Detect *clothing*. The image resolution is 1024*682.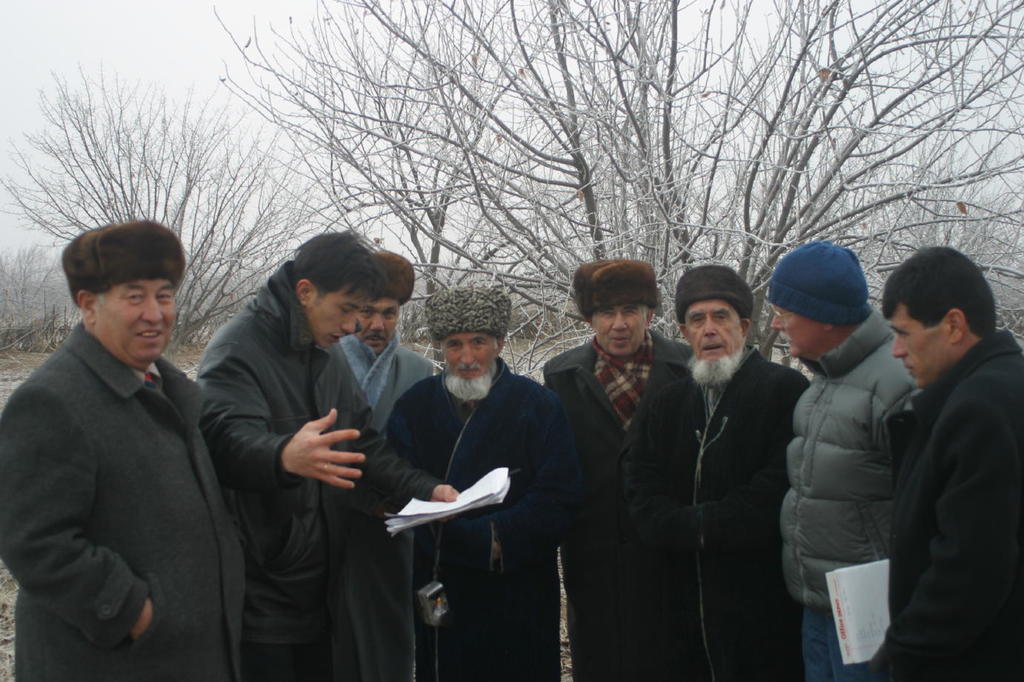
bbox=[805, 601, 883, 678].
